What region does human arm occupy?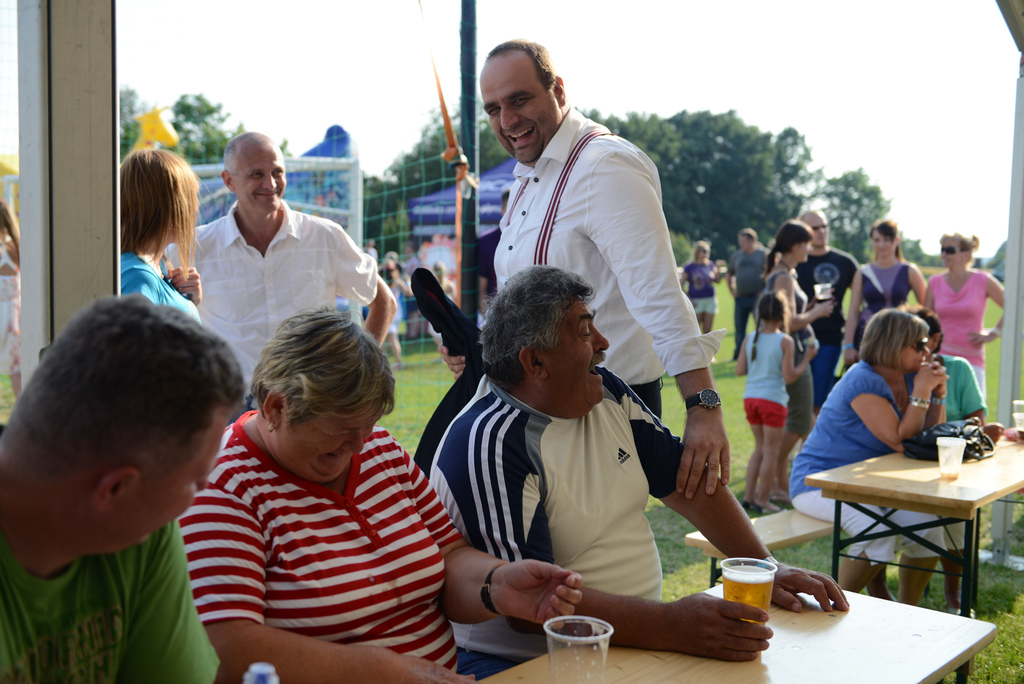
325, 221, 400, 346.
